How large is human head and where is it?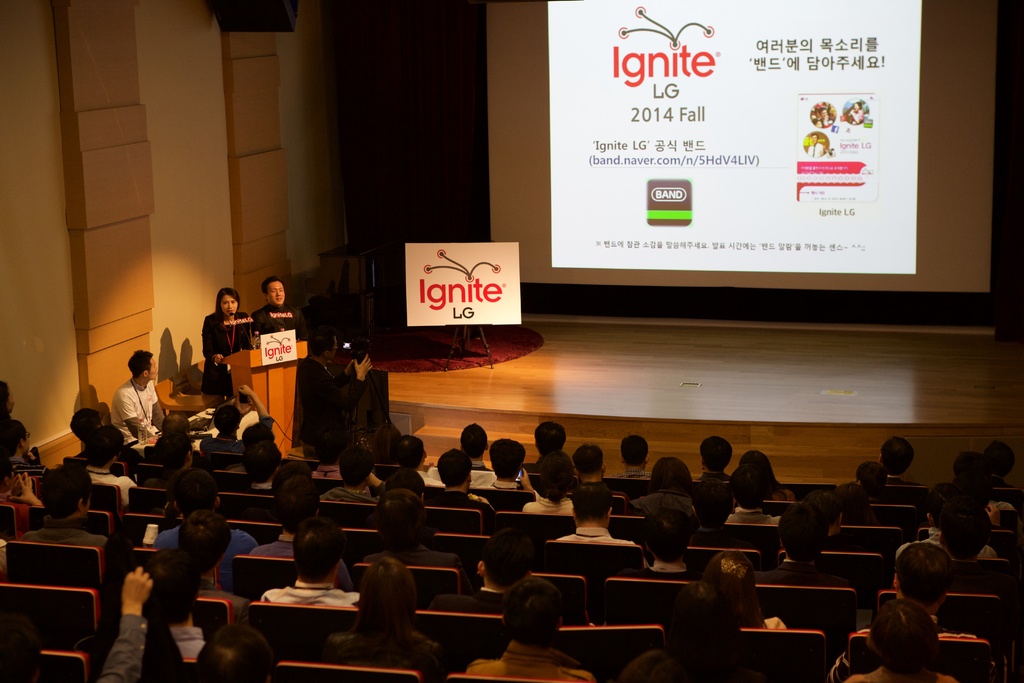
Bounding box: 574 444 607 478.
